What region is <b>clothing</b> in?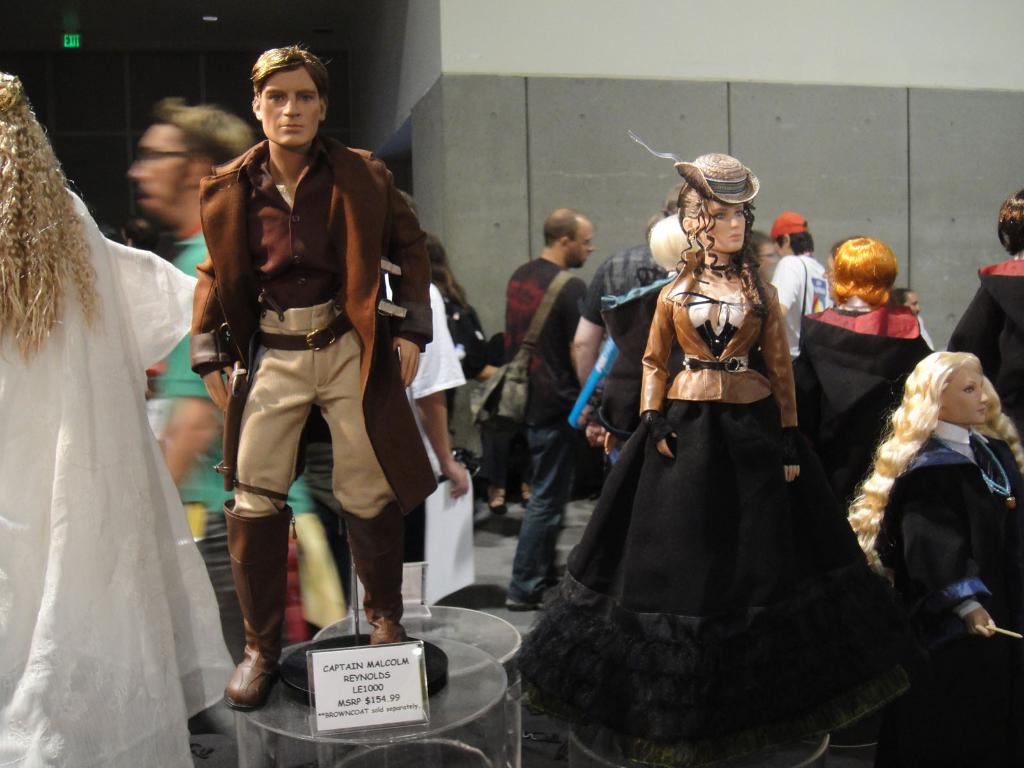
{"x1": 883, "y1": 437, "x2": 1019, "y2": 760}.
